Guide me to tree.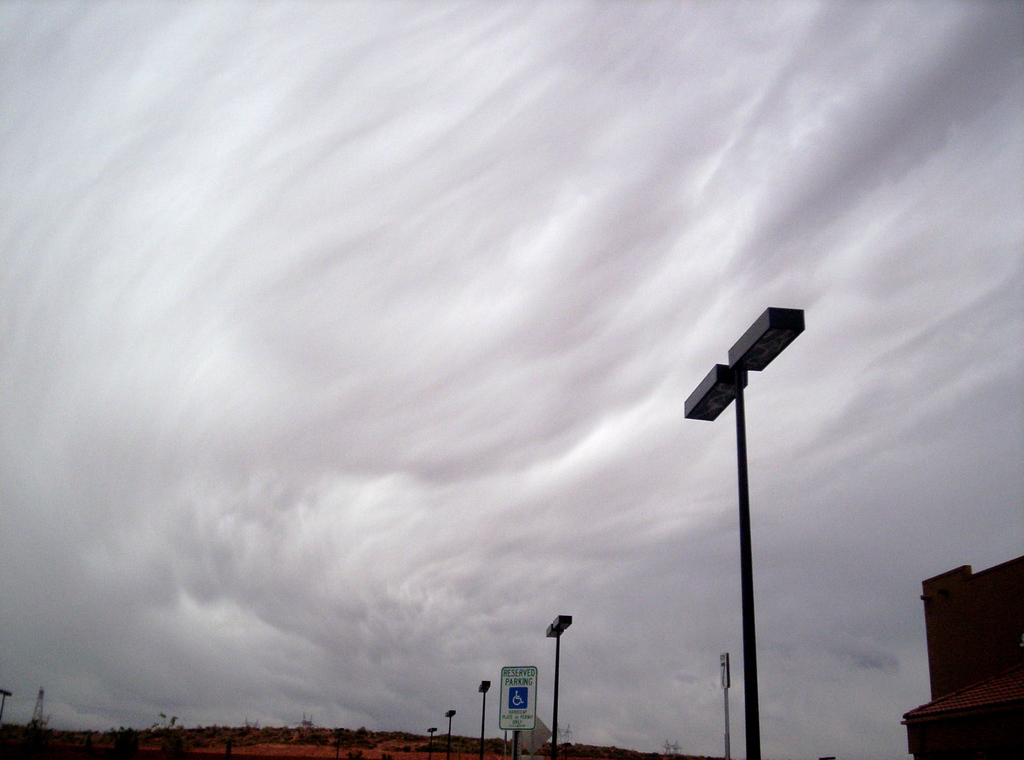
Guidance: region(102, 722, 143, 759).
